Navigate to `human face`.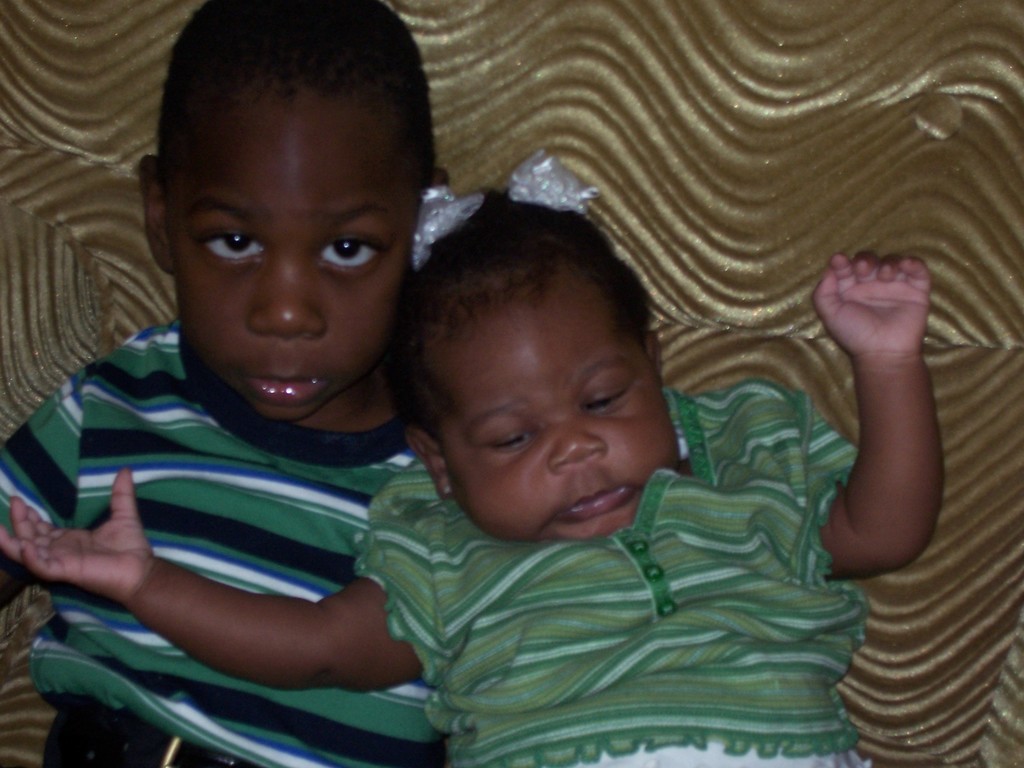
Navigation target: <box>426,284,672,538</box>.
